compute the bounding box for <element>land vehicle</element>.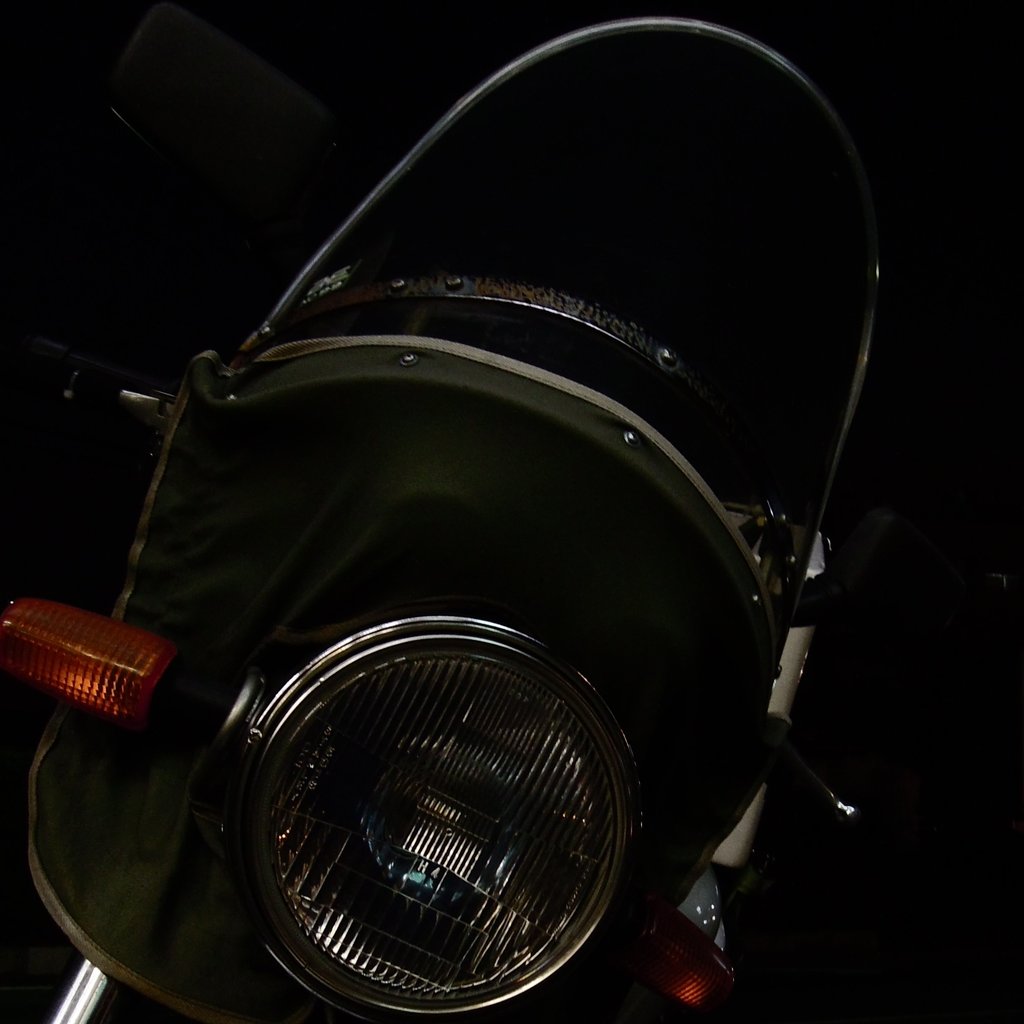
locate(0, 16, 860, 1022).
